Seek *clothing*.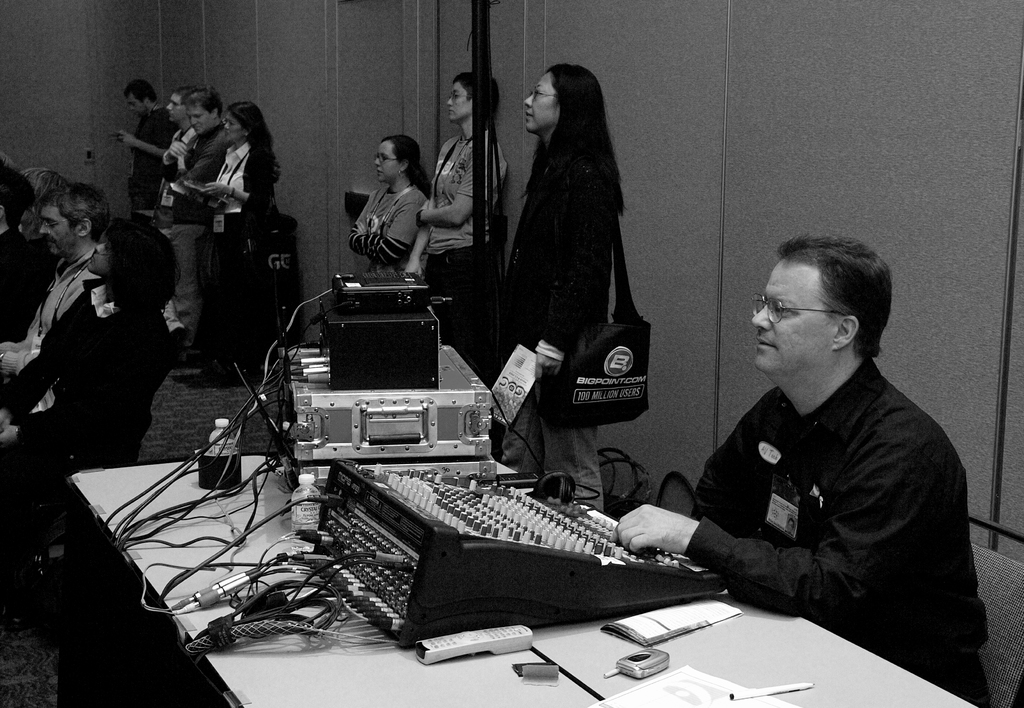
bbox=[214, 143, 270, 371].
